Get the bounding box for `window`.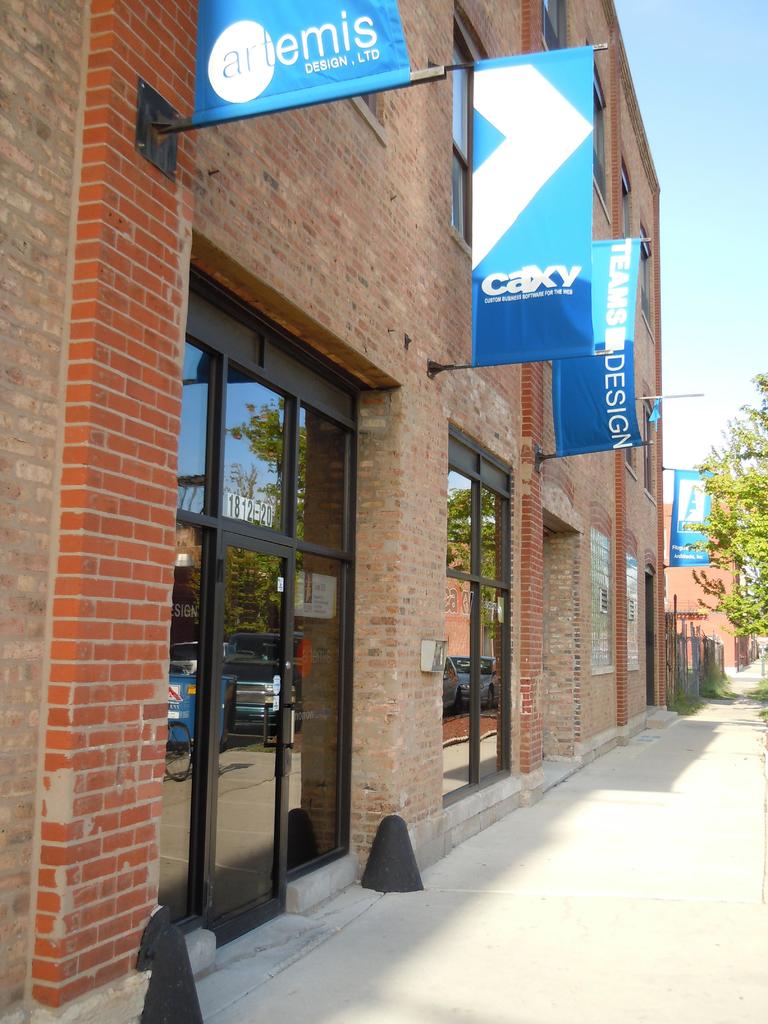
<region>515, 0, 576, 46</region>.
